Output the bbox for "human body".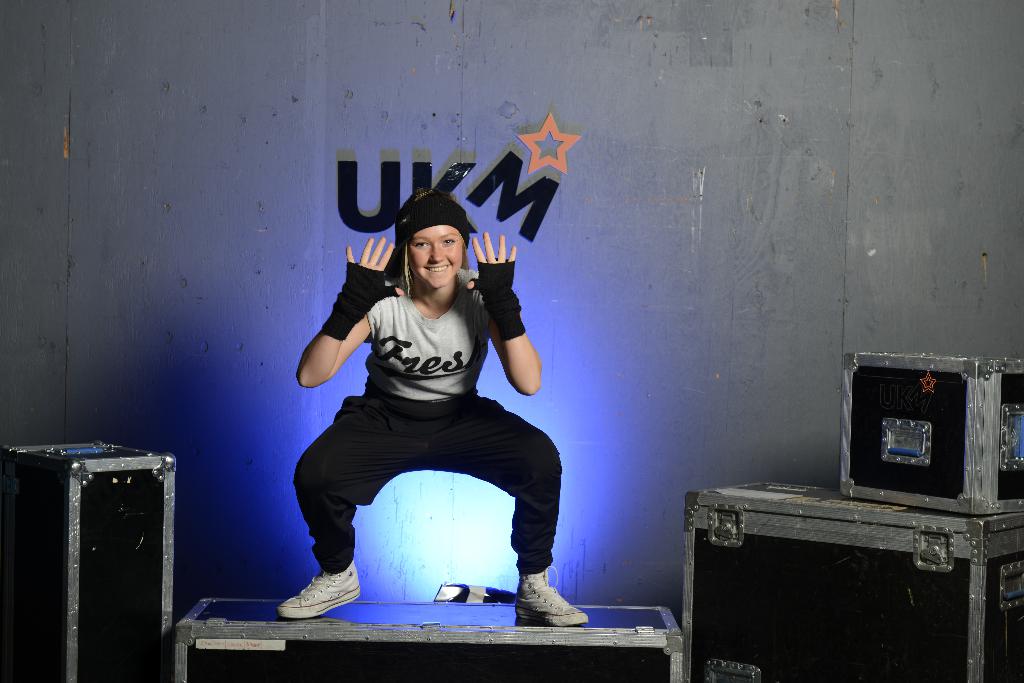
left=284, top=200, right=564, bottom=615.
